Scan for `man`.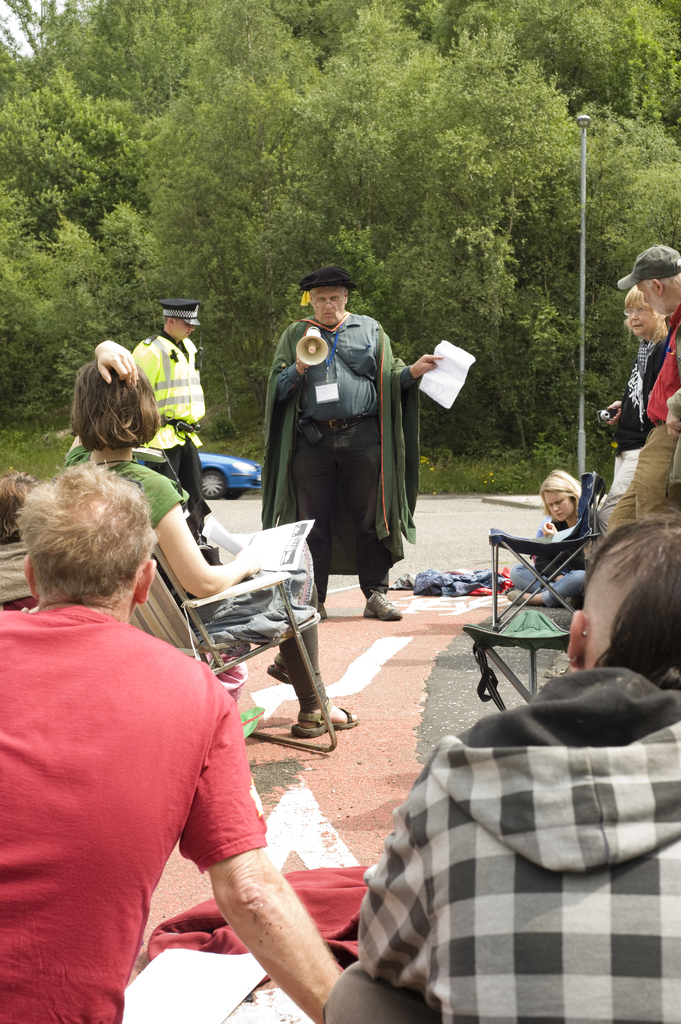
Scan result: BBox(266, 273, 423, 611).
